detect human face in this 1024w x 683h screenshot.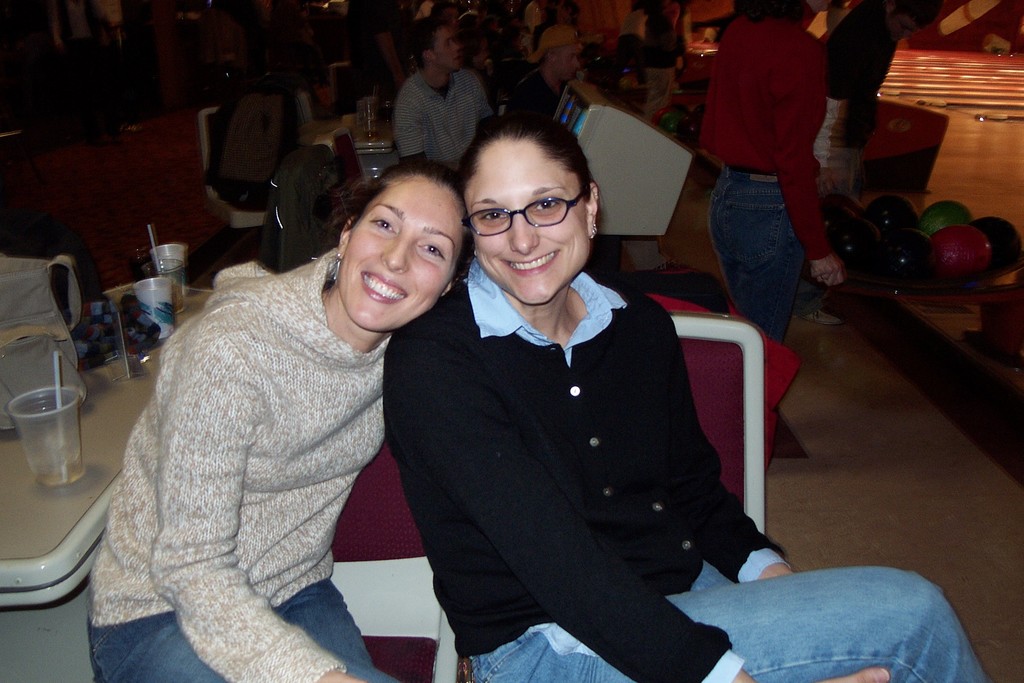
Detection: Rect(893, 15, 925, 43).
